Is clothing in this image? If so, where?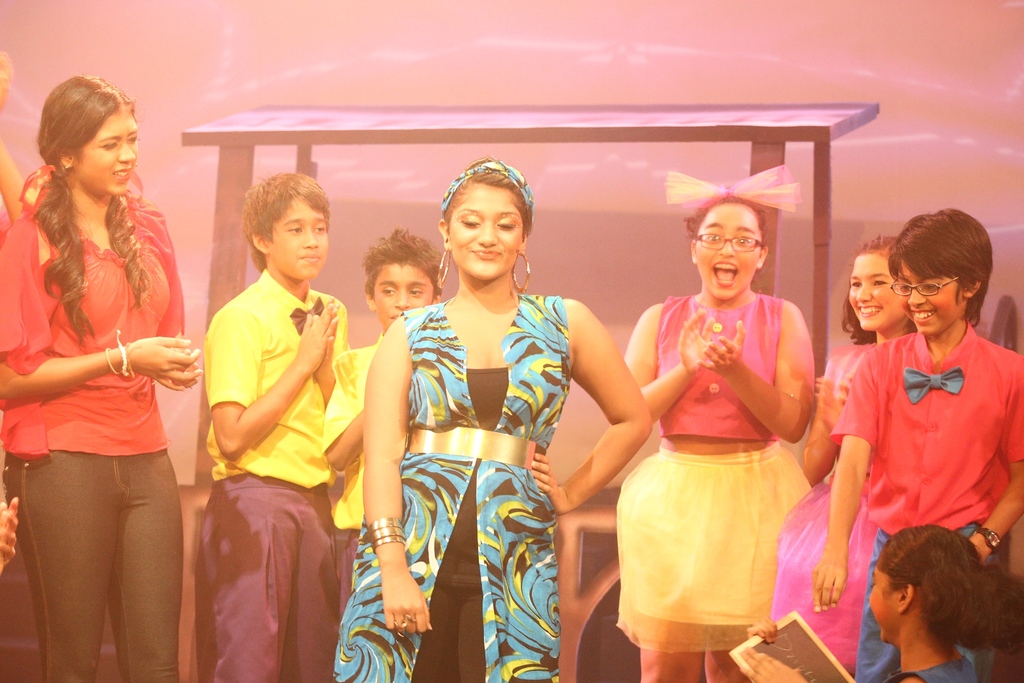
Yes, at crop(0, 191, 186, 682).
